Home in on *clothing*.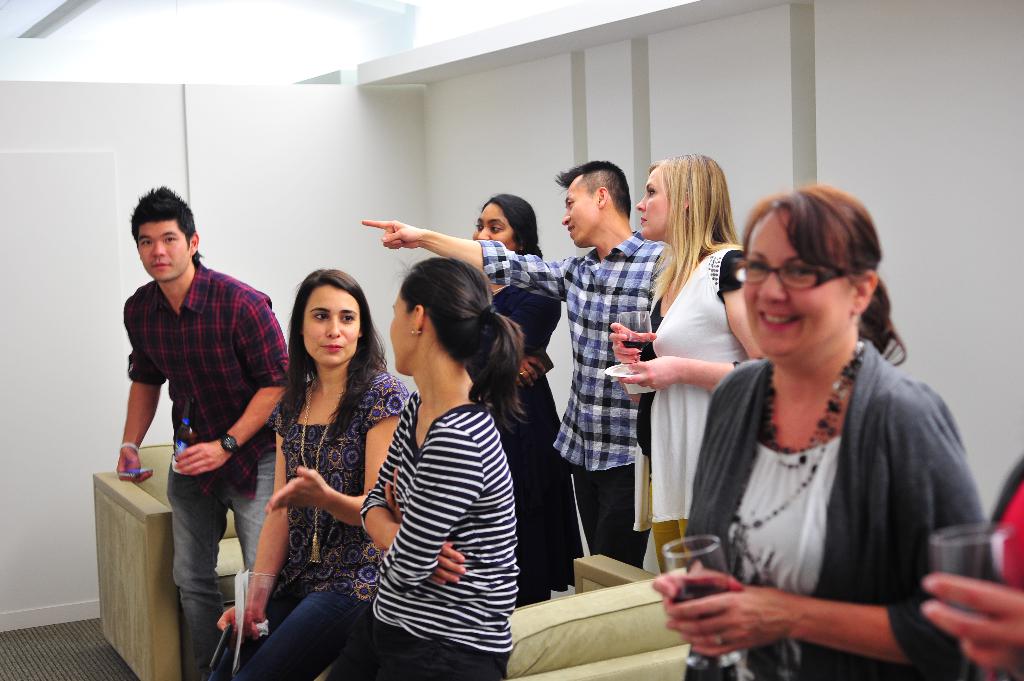
Homed in at box(487, 284, 580, 600).
